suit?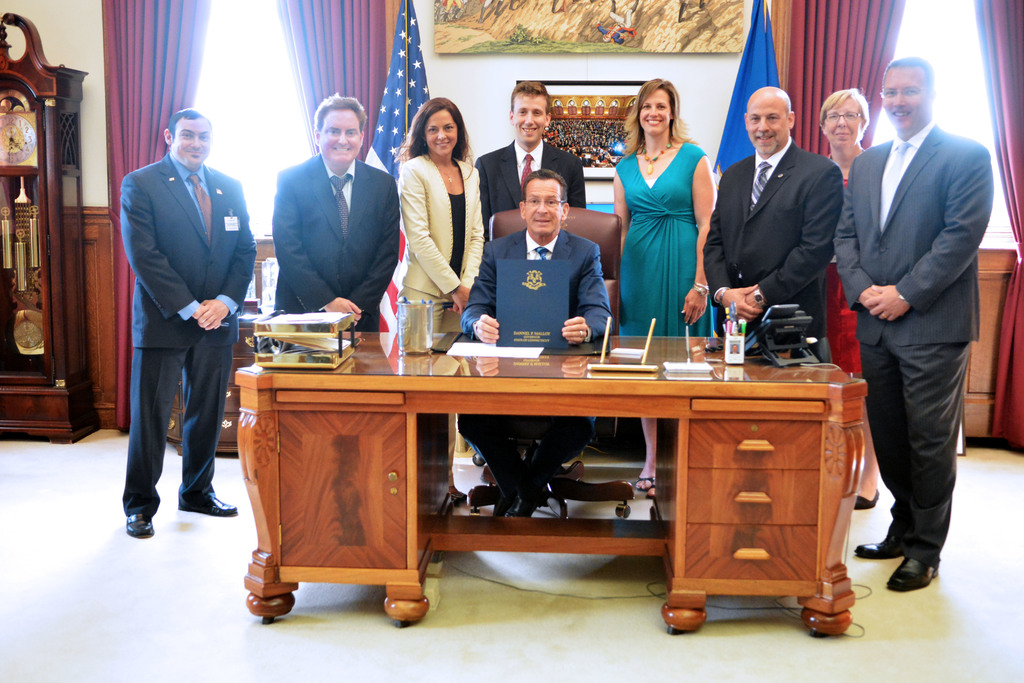
(461,140,583,228)
